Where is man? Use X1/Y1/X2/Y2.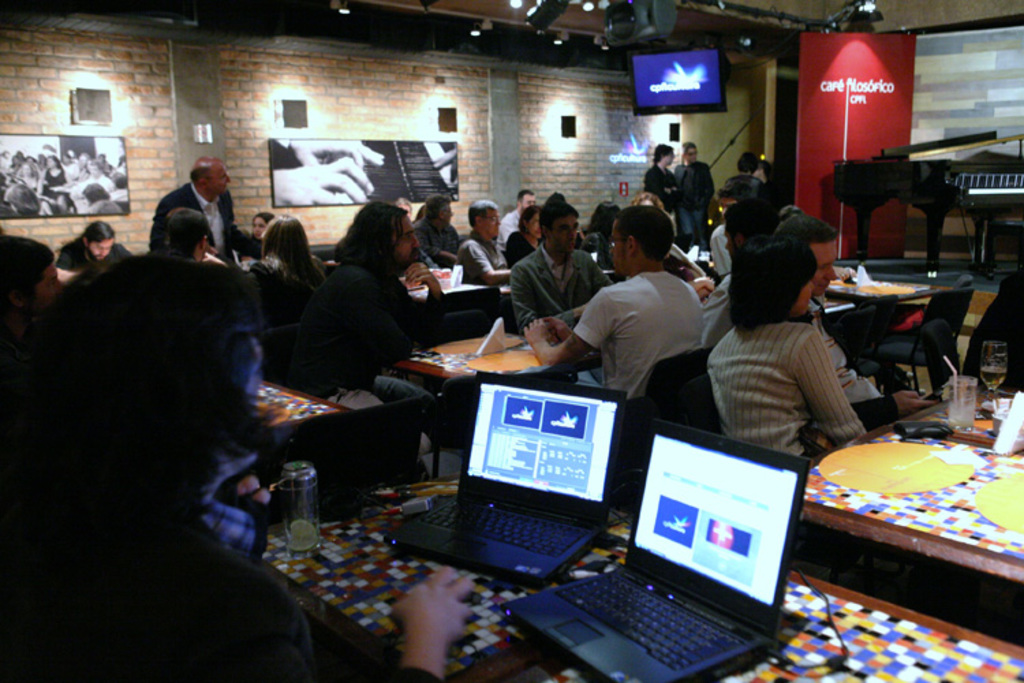
309/202/460/449.
